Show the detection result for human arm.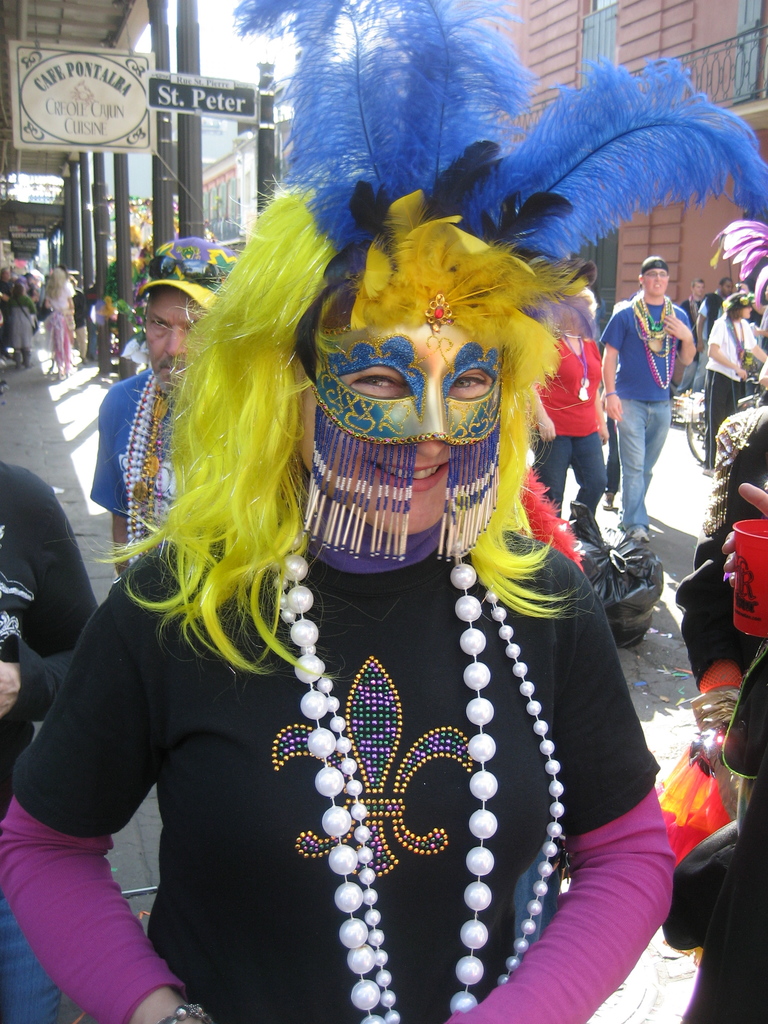
[438,566,680,1023].
